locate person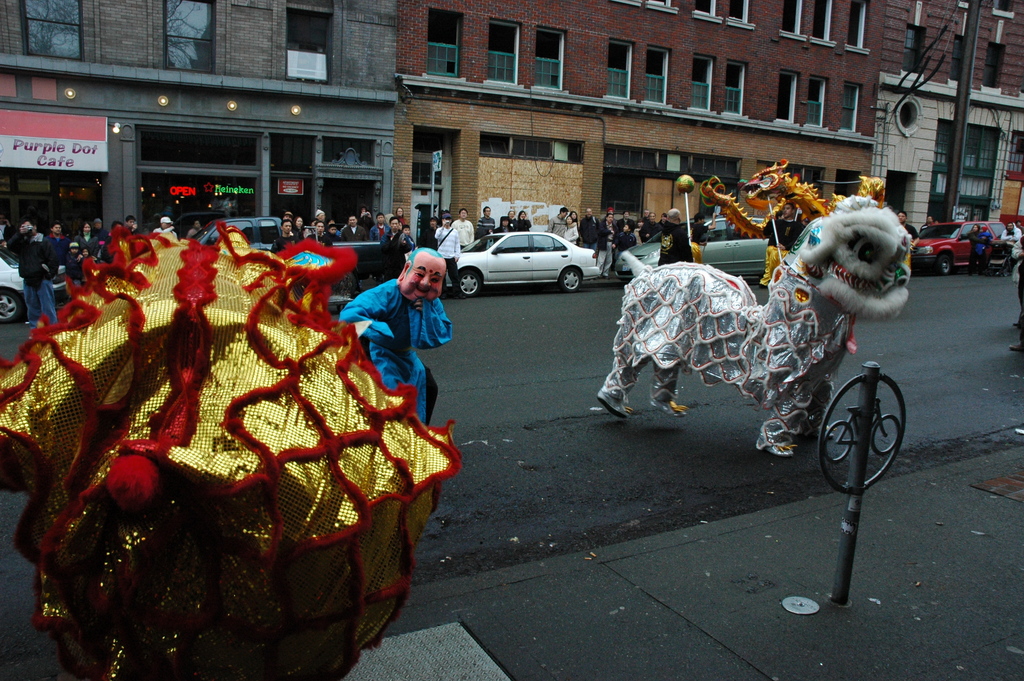
[916, 214, 937, 227]
